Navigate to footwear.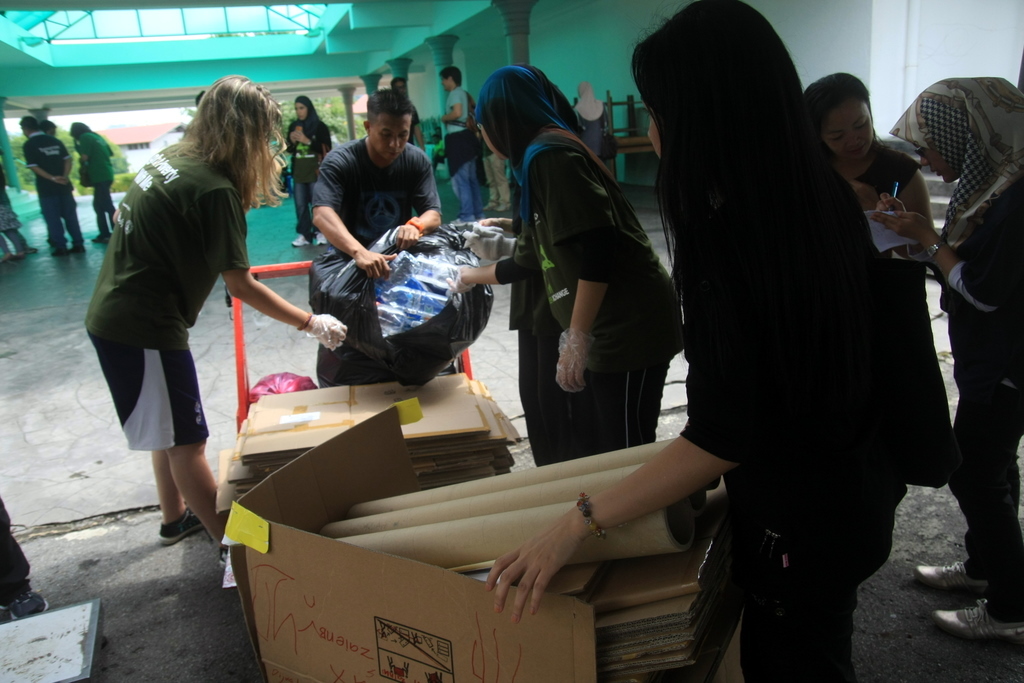
Navigation target: (x1=19, y1=245, x2=35, y2=257).
